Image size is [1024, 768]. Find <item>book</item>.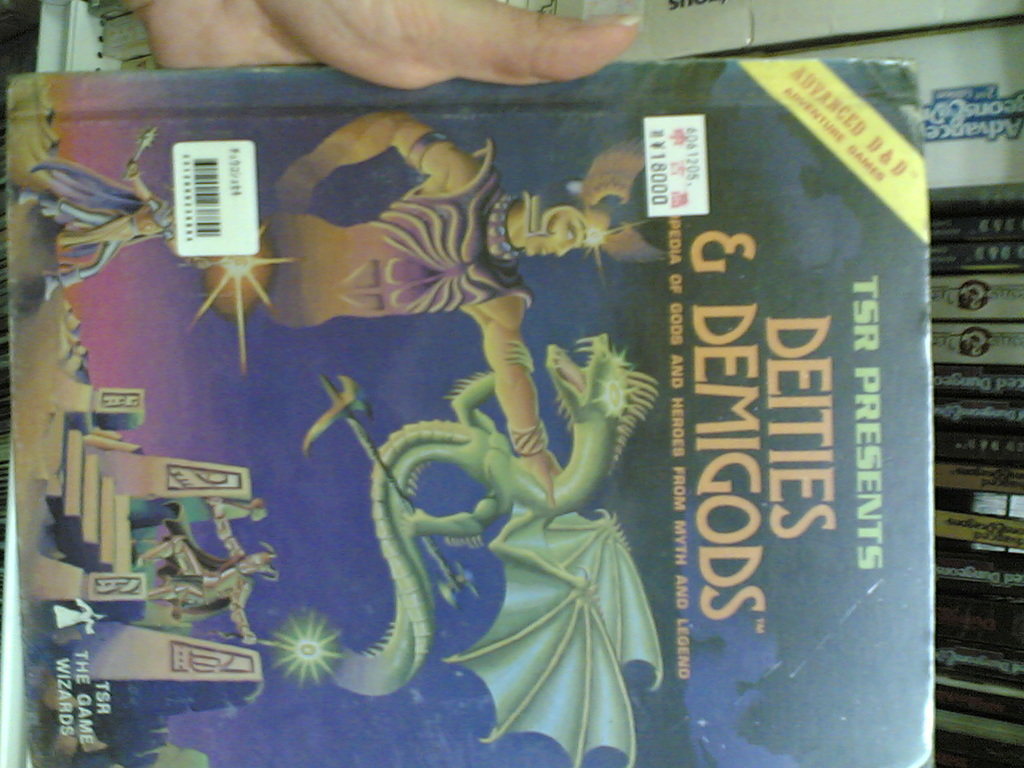
x1=0, y1=23, x2=986, y2=767.
